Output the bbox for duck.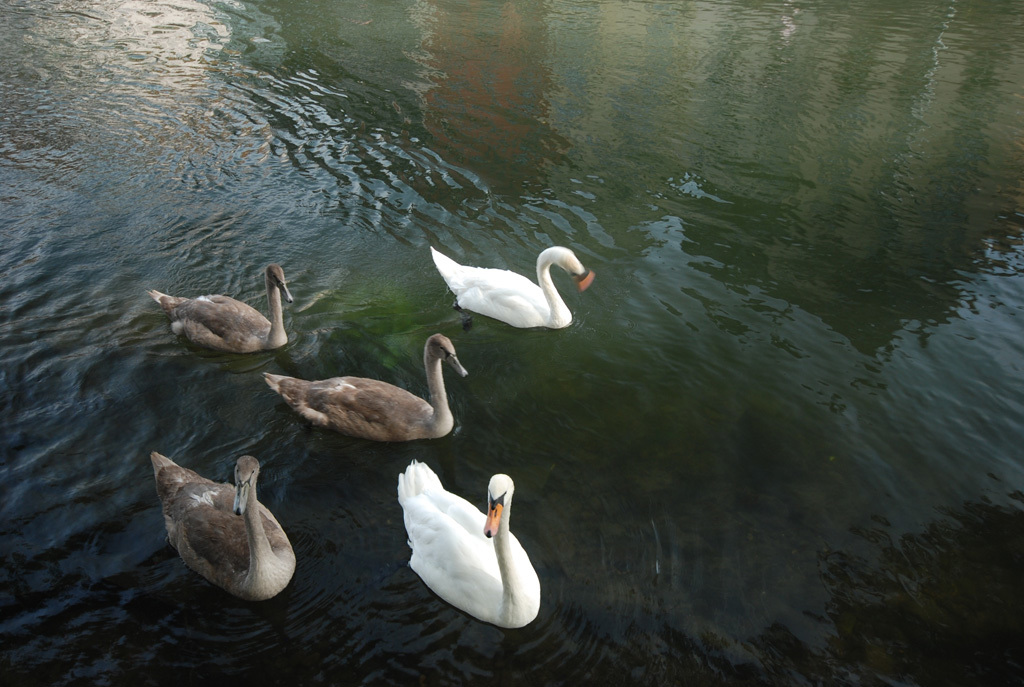
{"left": 150, "top": 437, "right": 308, "bottom": 608}.
